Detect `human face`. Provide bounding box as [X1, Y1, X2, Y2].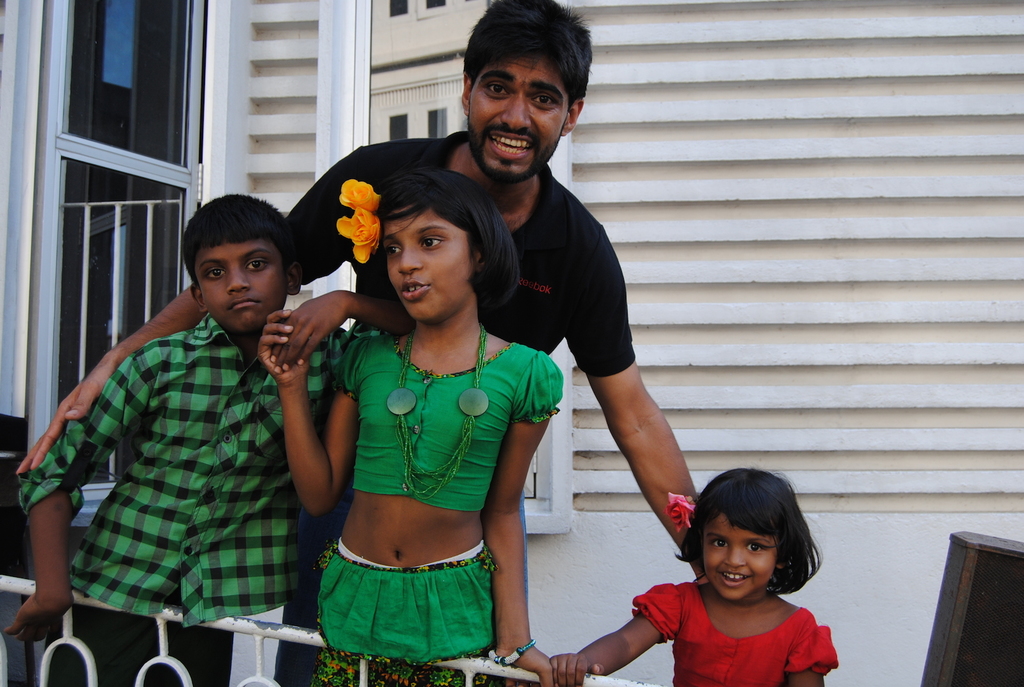
[193, 238, 282, 330].
